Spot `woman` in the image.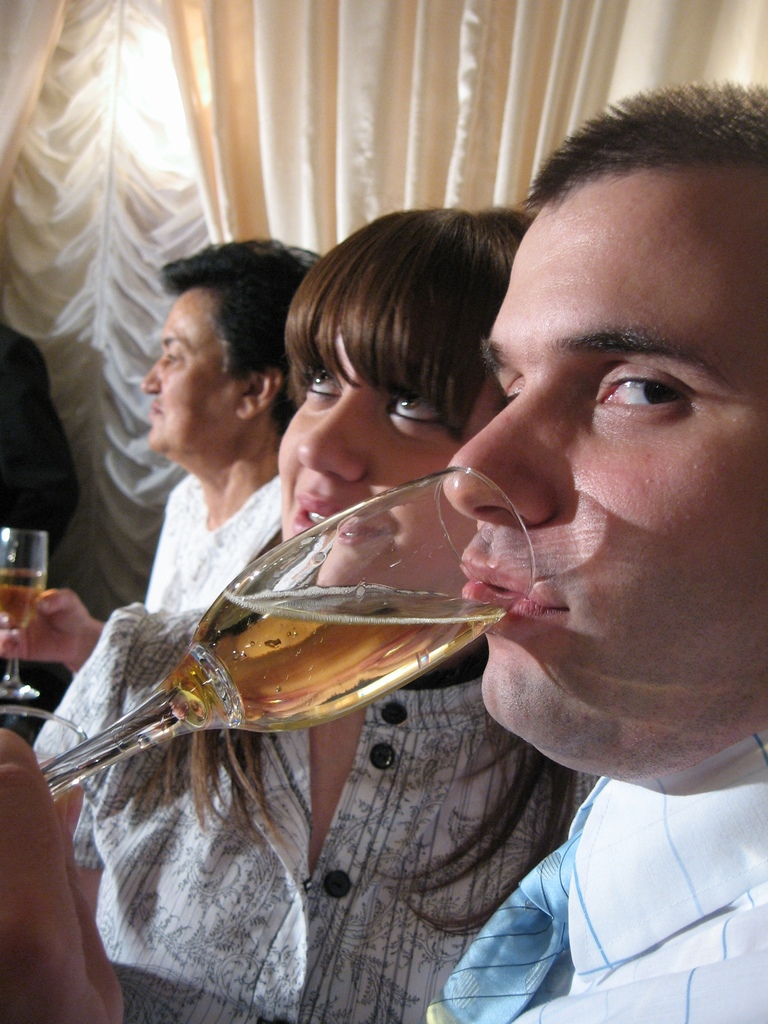
`woman` found at left=0, top=207, right=609, bottom=1023.
